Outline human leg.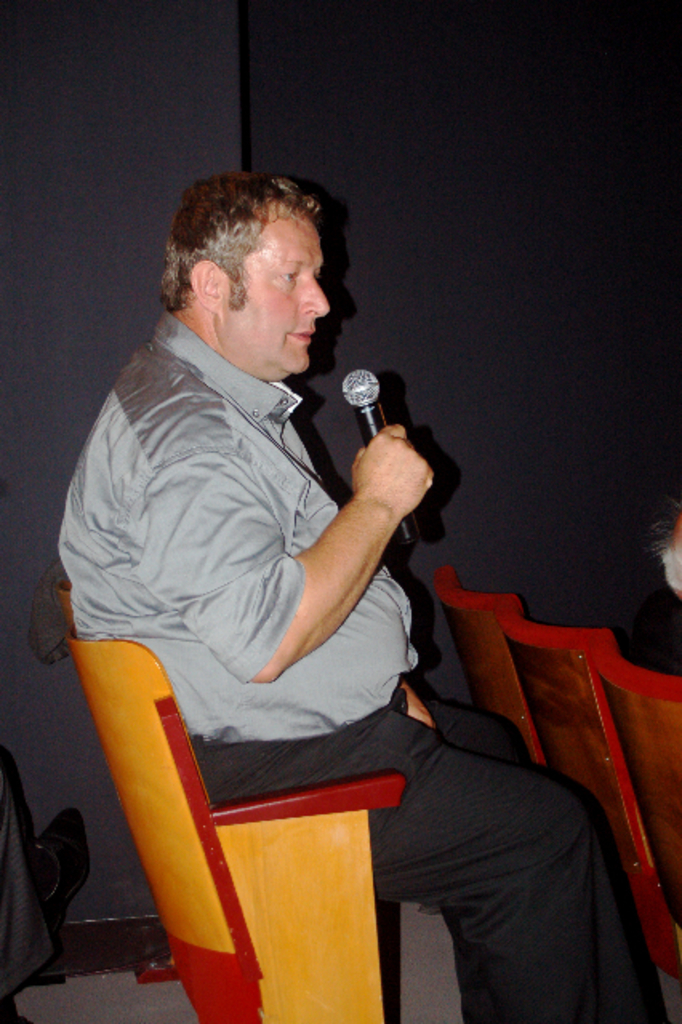
Outline: (405,672,533,1019).
